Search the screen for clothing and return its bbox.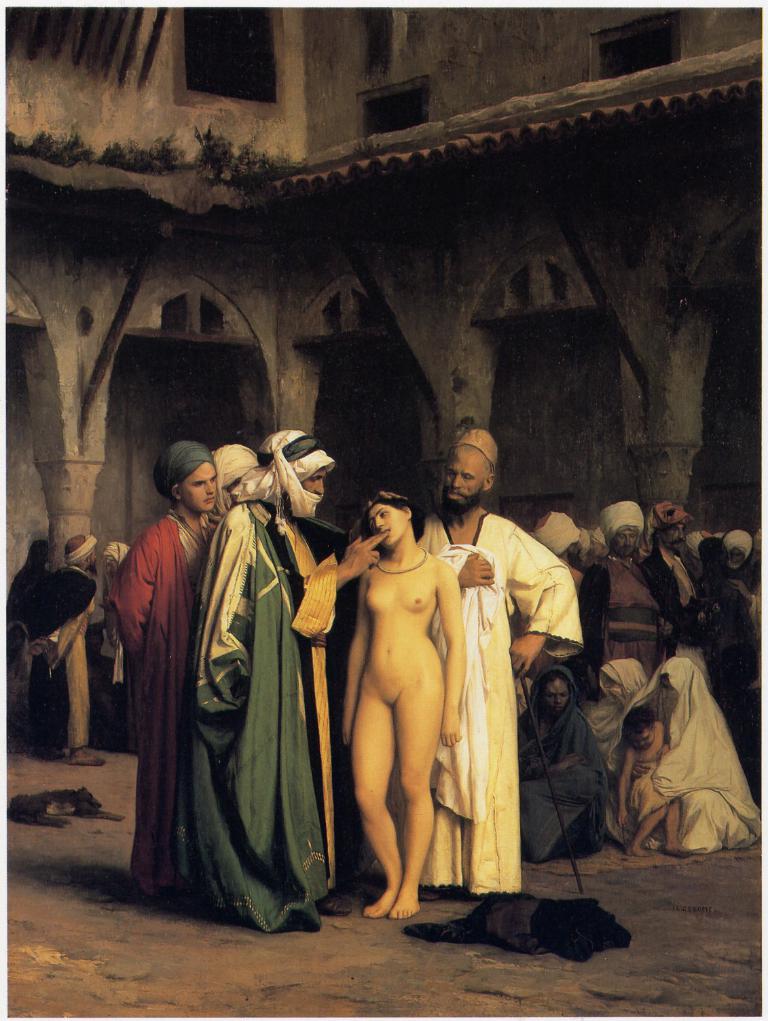
Found: 423:510:579:908.
